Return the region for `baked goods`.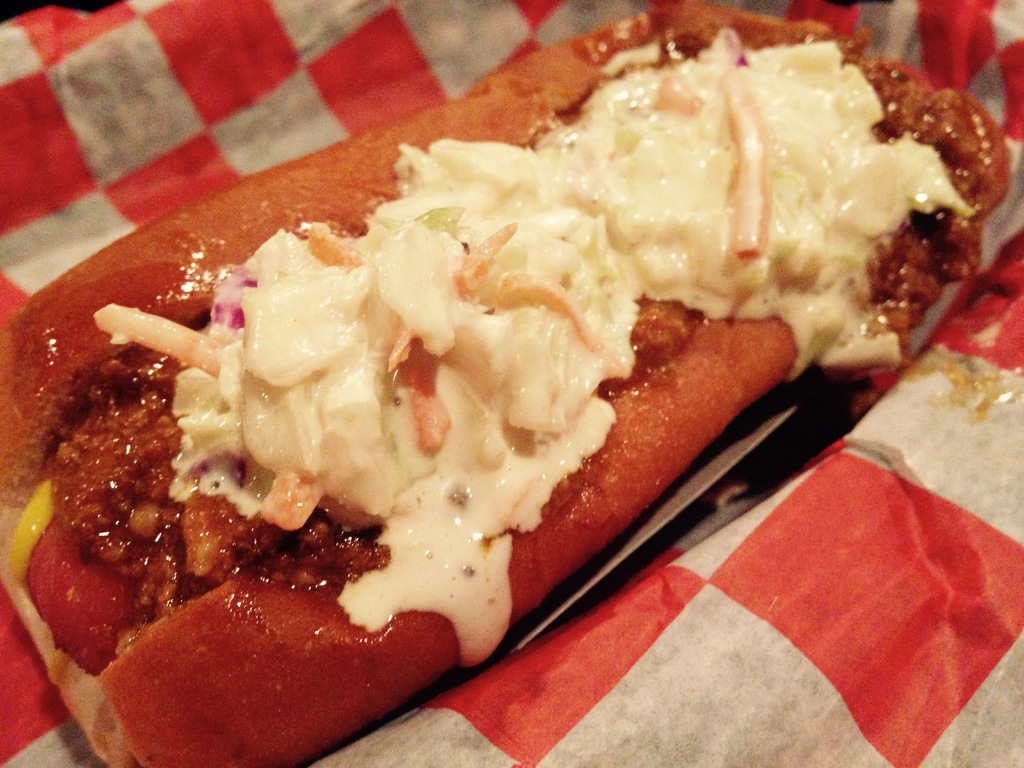
select_region(43, 17, 963, 707).
